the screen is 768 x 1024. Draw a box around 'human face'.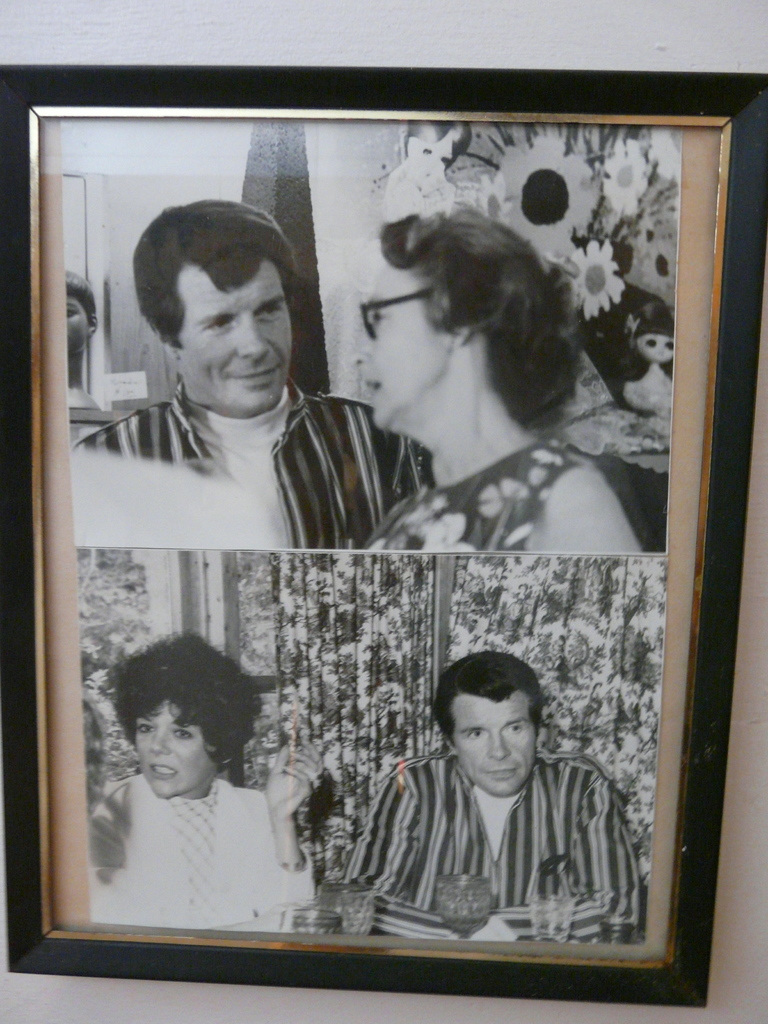
[x1=446, y1=697, x2=534, y2=794].
